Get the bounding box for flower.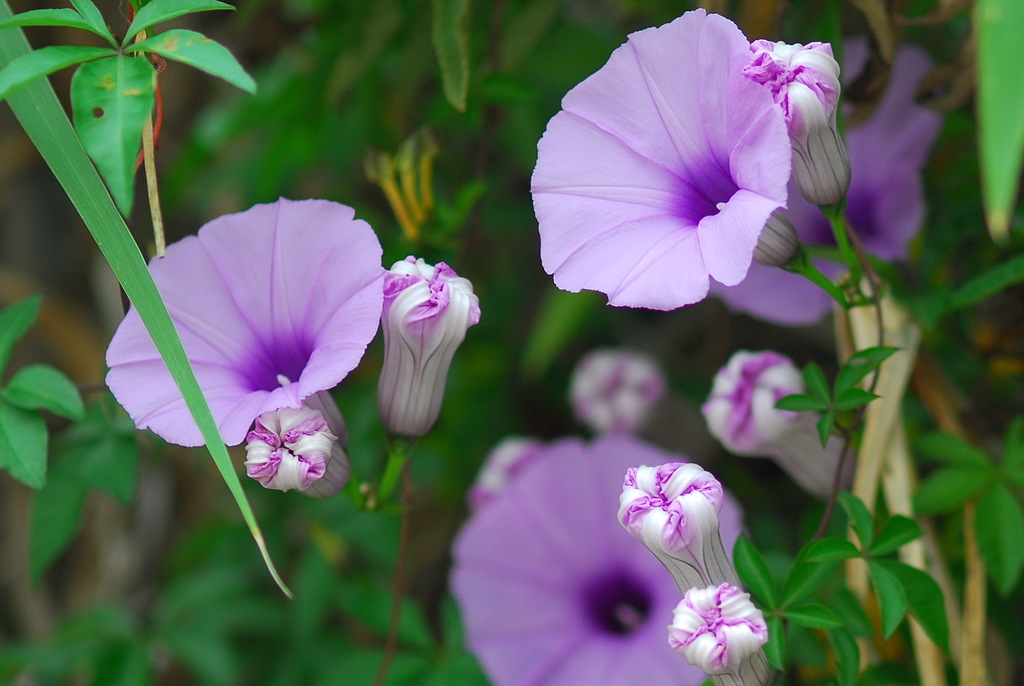
x1=758, y1=45, x2=858, y2=215.
